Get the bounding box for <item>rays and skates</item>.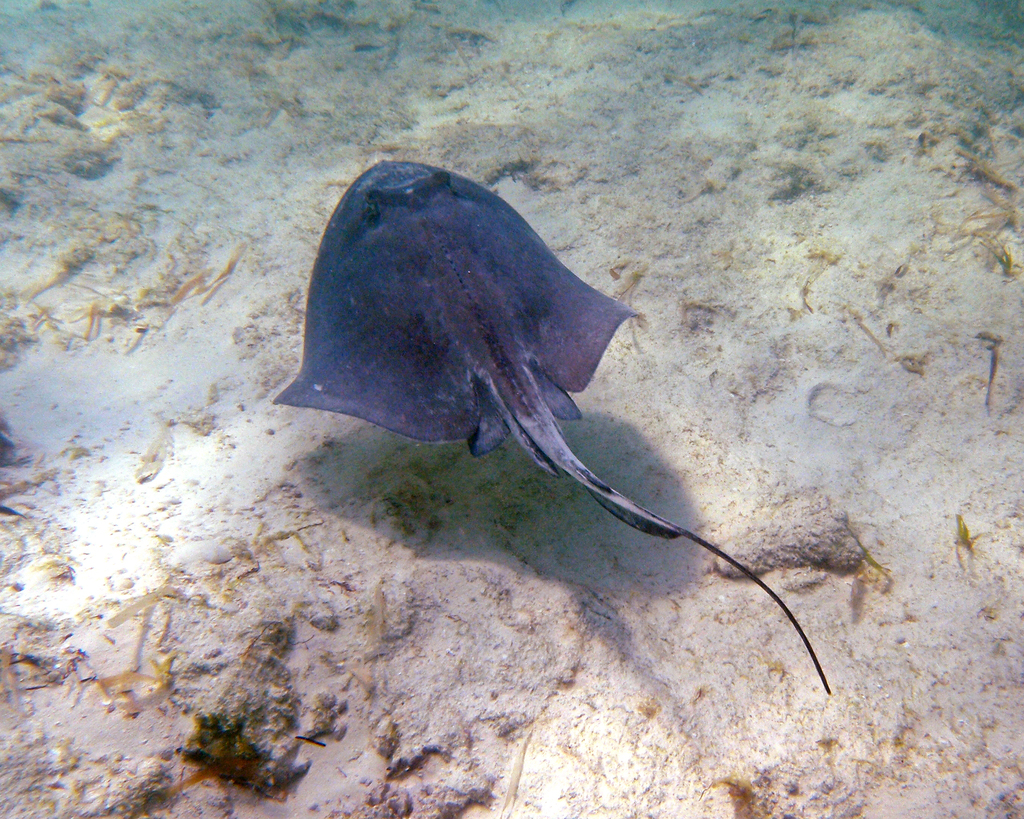
(270,155,831,692).
